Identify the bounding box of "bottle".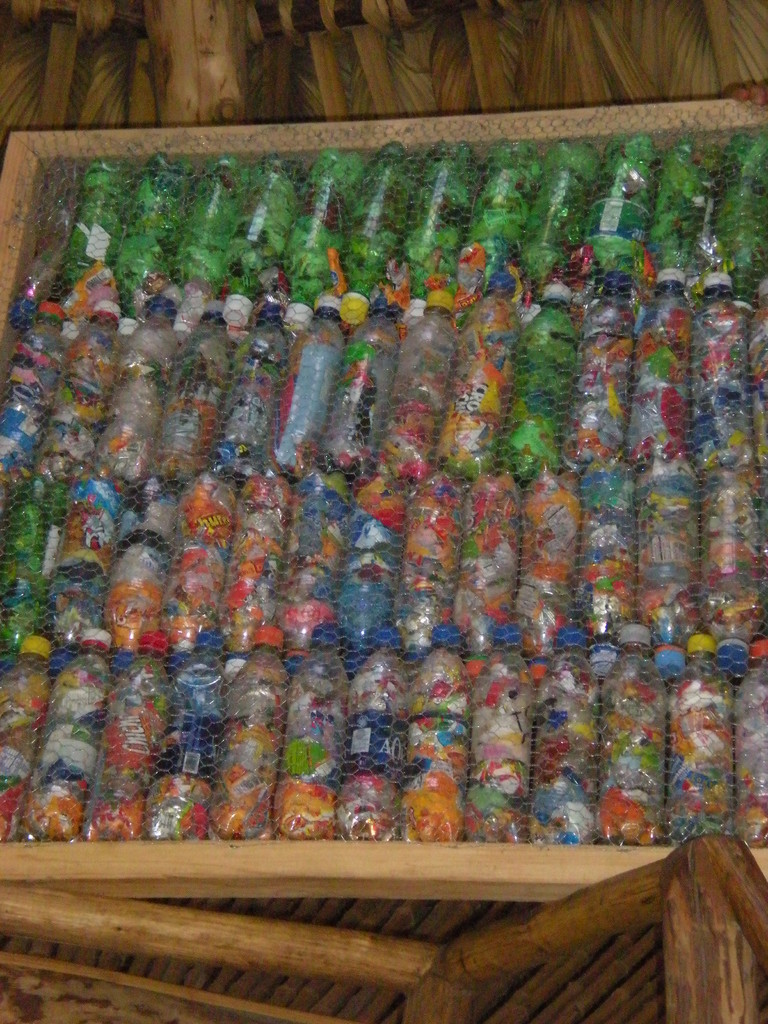
region(568, 270, 642, 464).
